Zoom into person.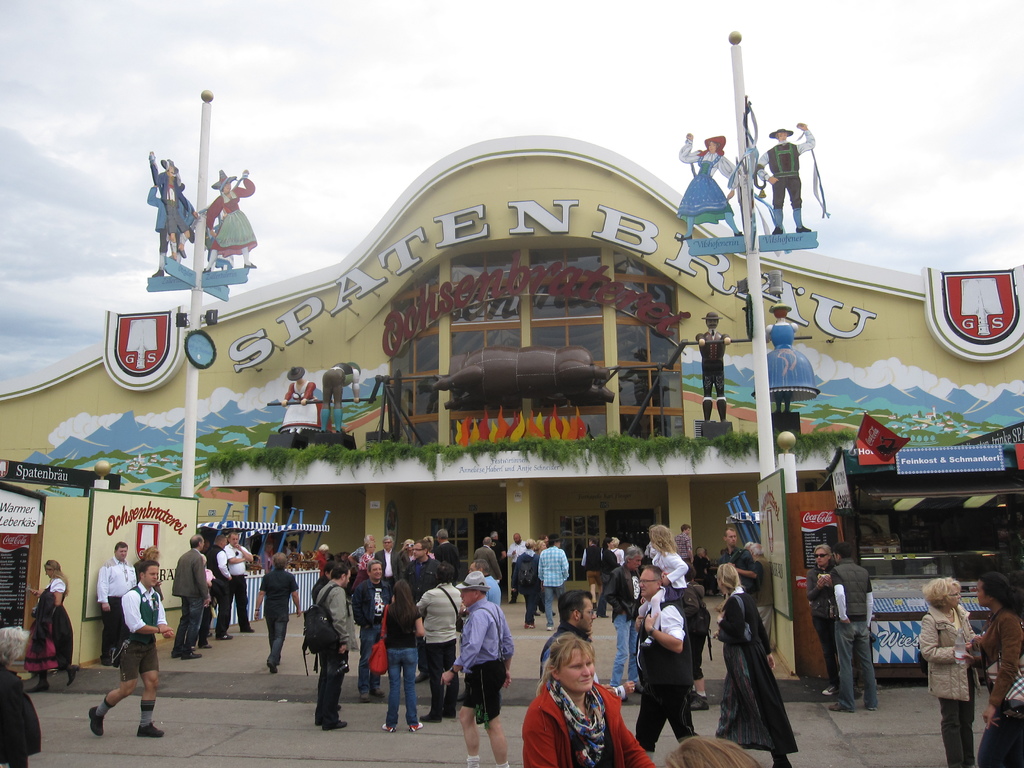
Zoom target: box(354, 557, 394, 702).
